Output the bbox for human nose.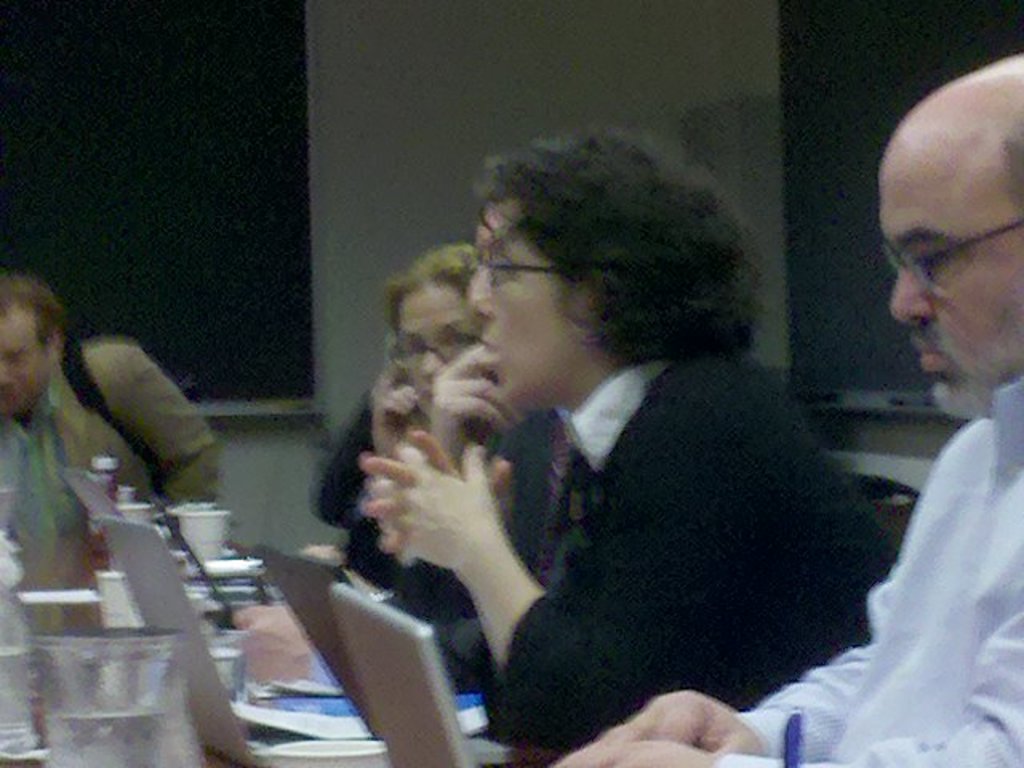
bbox=[464, 269, 493, 317].
